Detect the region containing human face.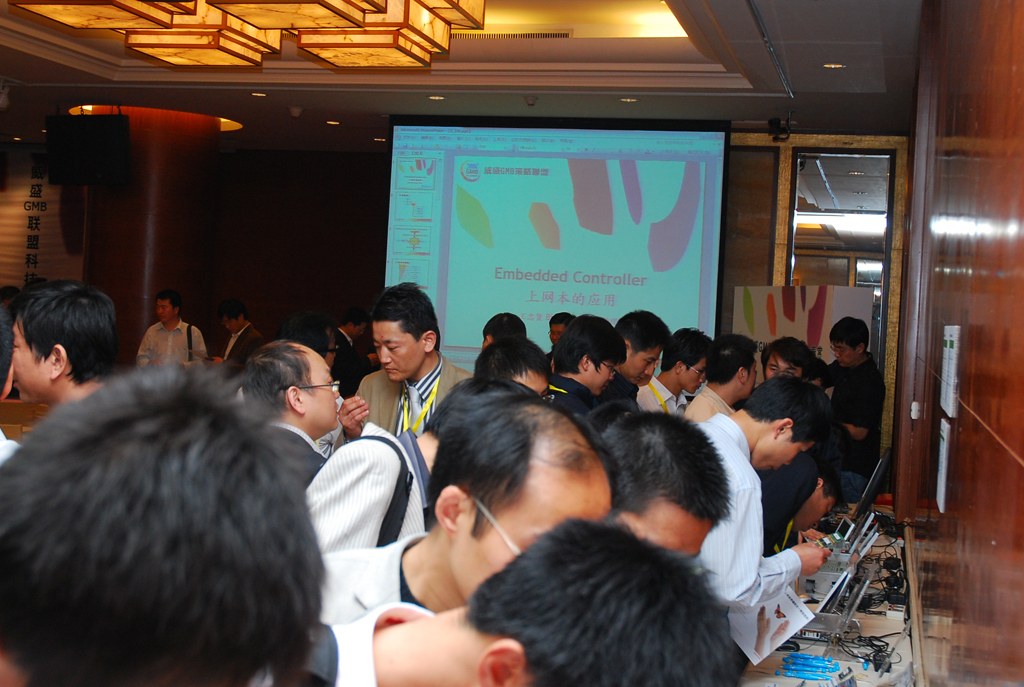
224, 314, 239, 330.
